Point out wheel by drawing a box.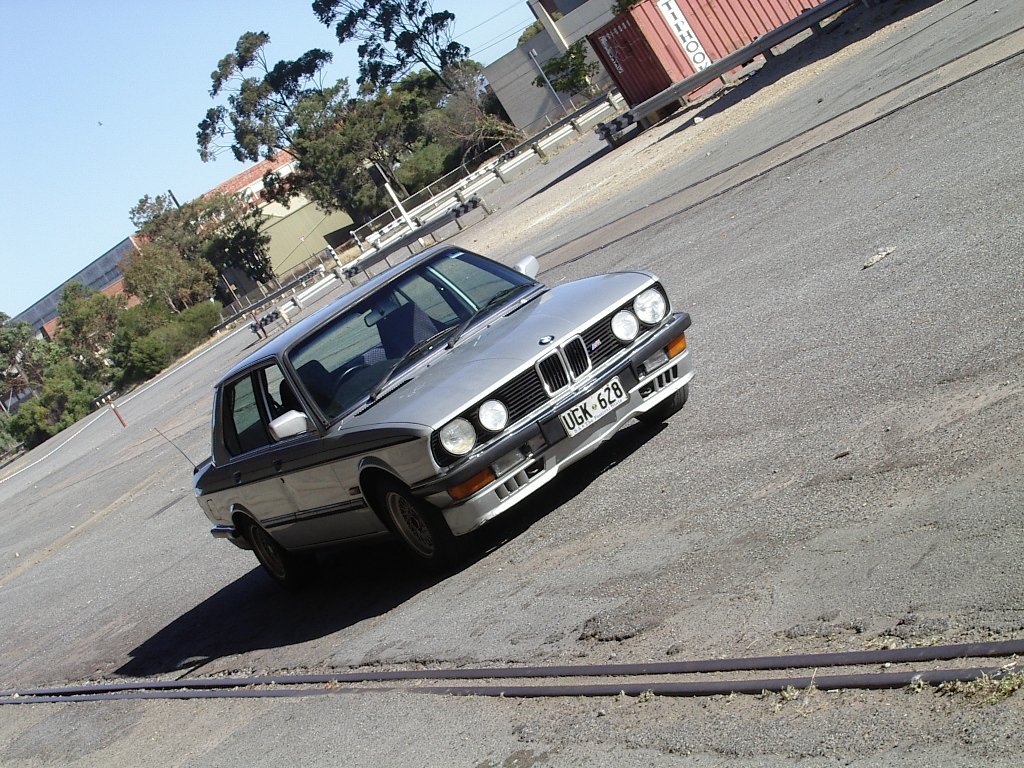
detection(238, 518, 300, 591).
